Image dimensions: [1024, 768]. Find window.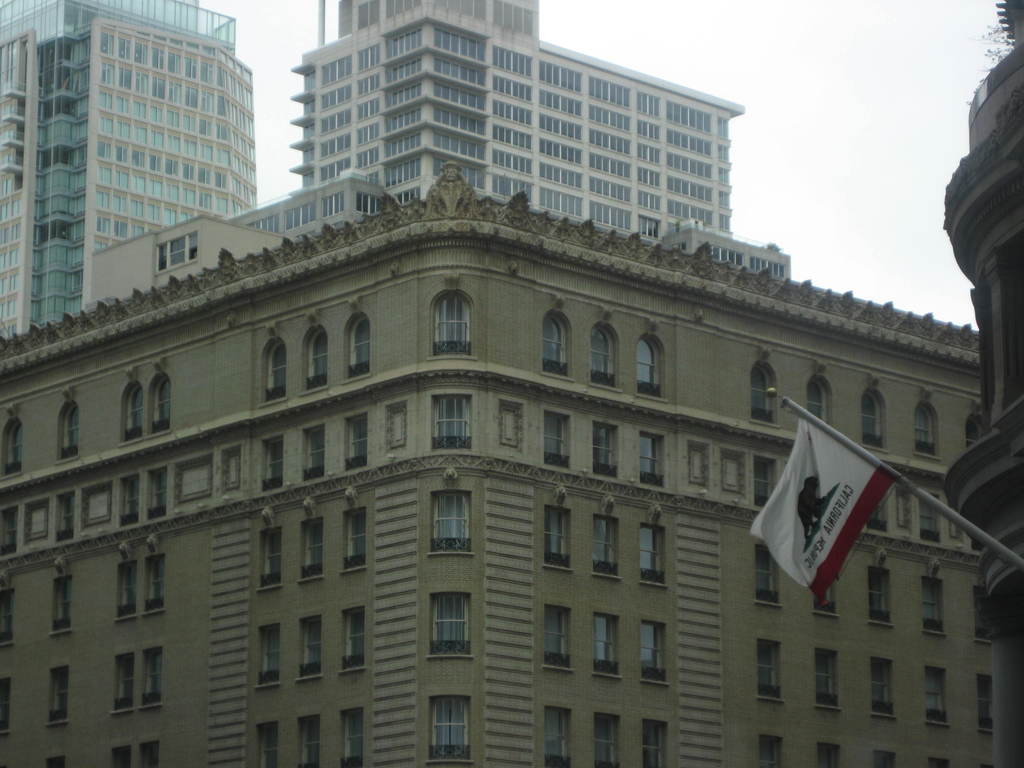
box=[870, 655, 899, 719].
